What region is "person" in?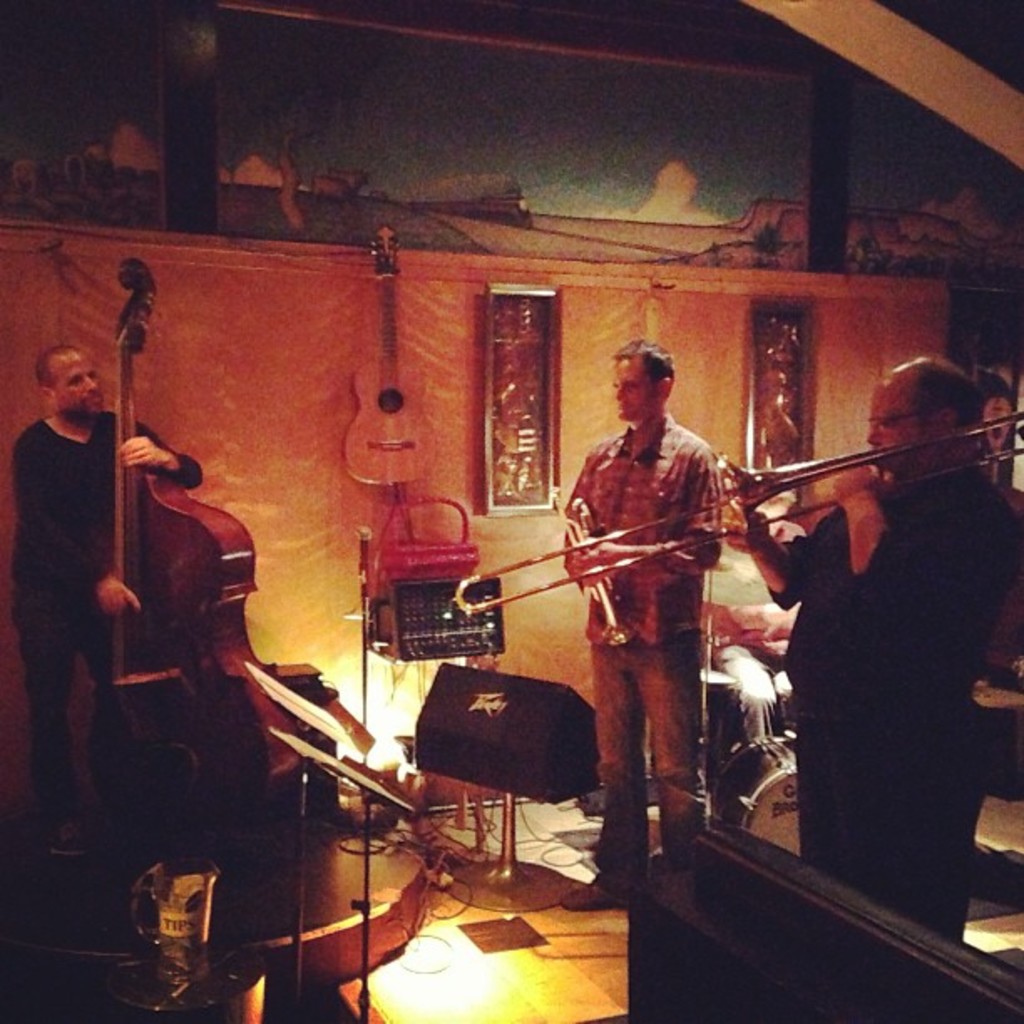
bbox=[572, 341, 768, 868].
